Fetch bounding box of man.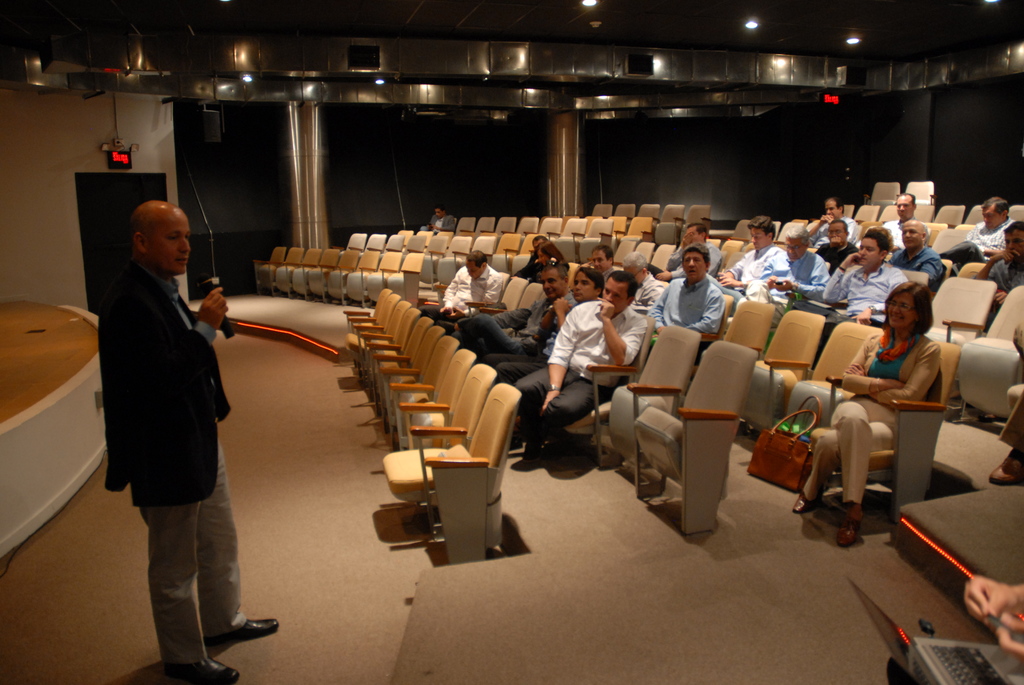
Bbox: [x1=89, y1=165, x2=254, y2=658].
